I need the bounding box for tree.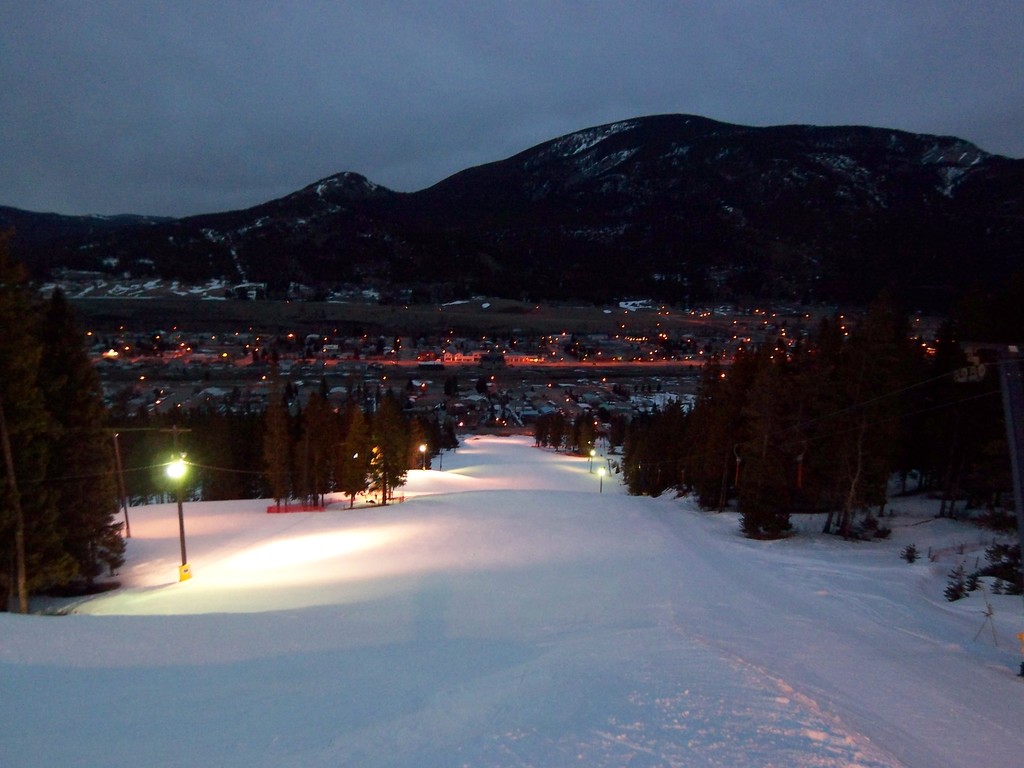
Here it is: detection(803, 313, 839, 358).
